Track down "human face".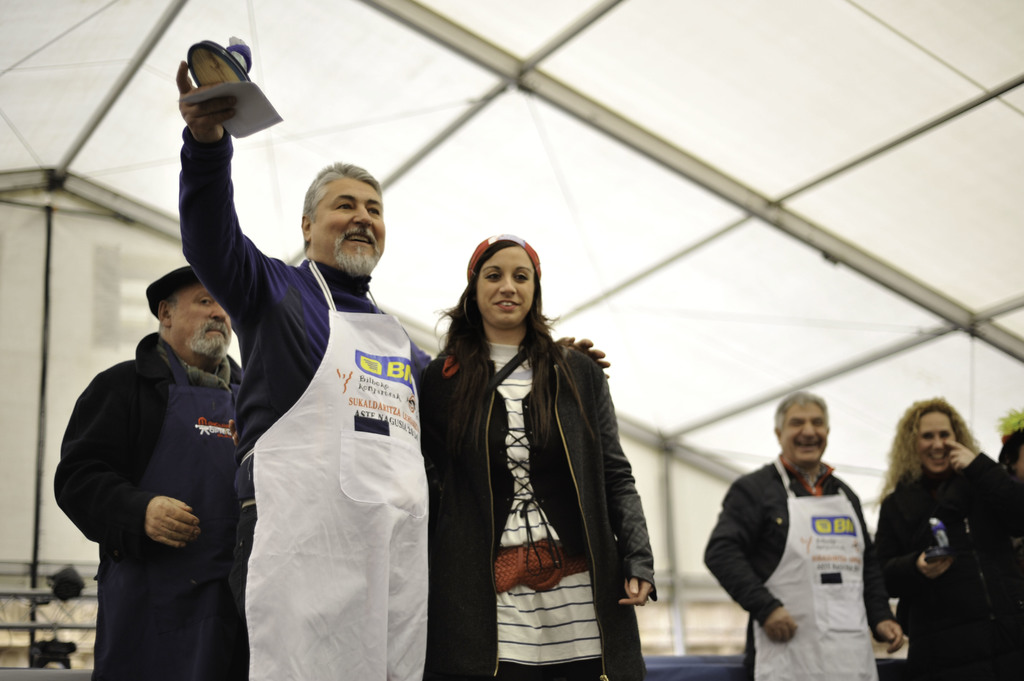
Tracked to crop(479, 246, 532, 331).
